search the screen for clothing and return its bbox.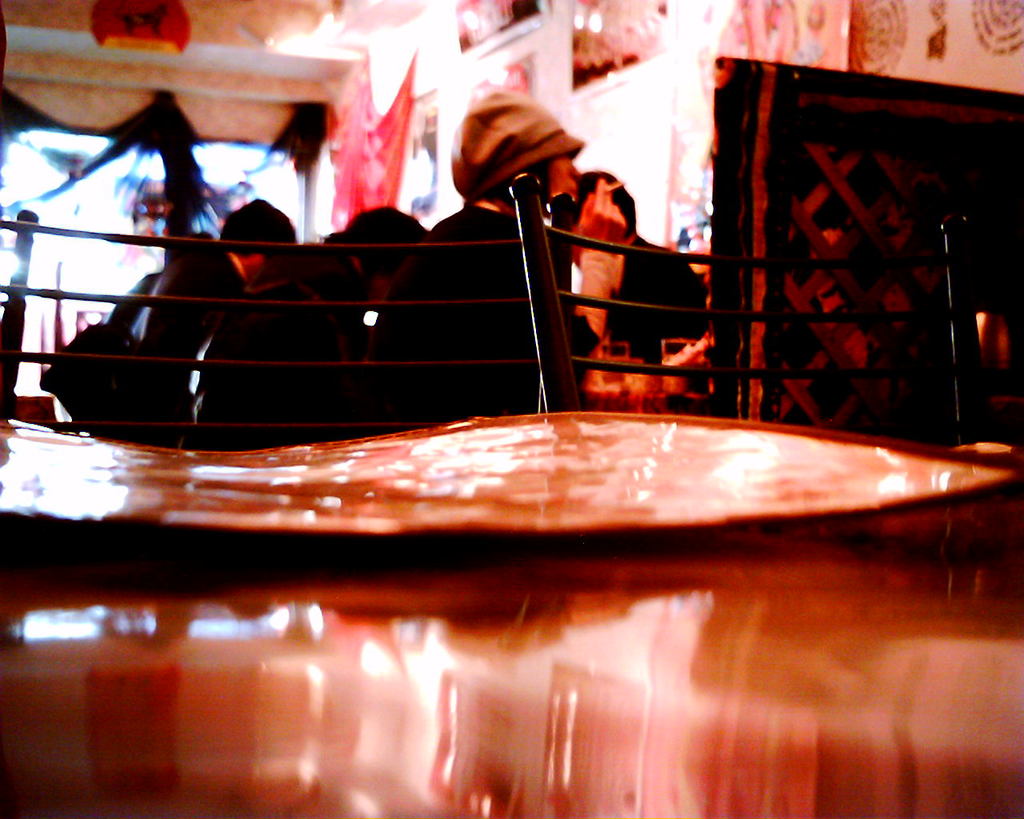
Found: bbox=(559, 232, 710, 404).
